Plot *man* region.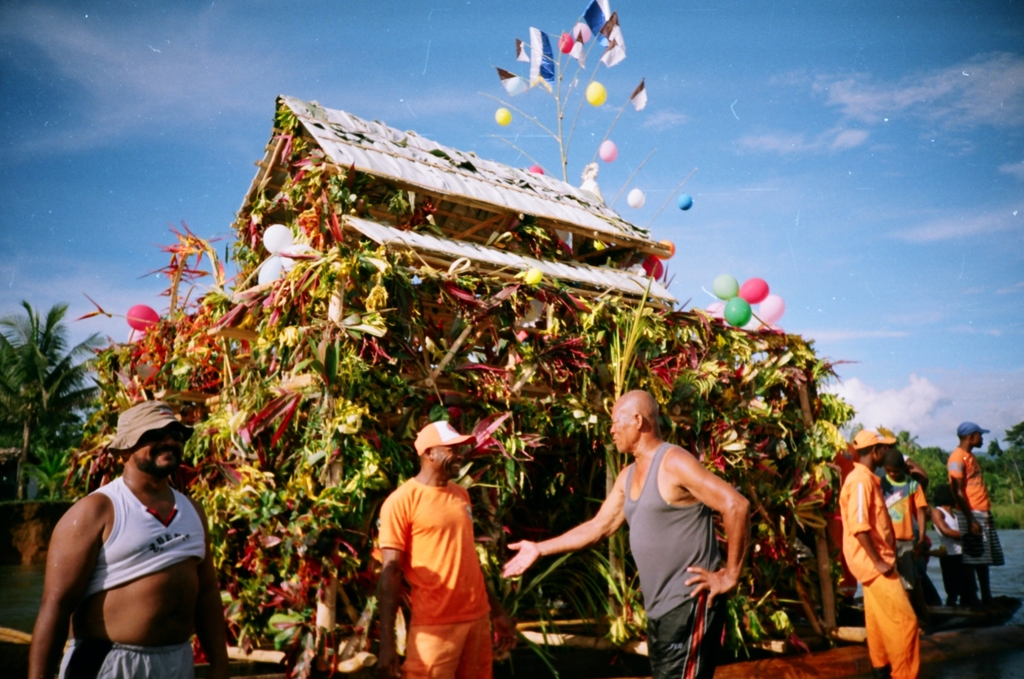
Plotted at <region>950, 418, 1004, 618</region>.
